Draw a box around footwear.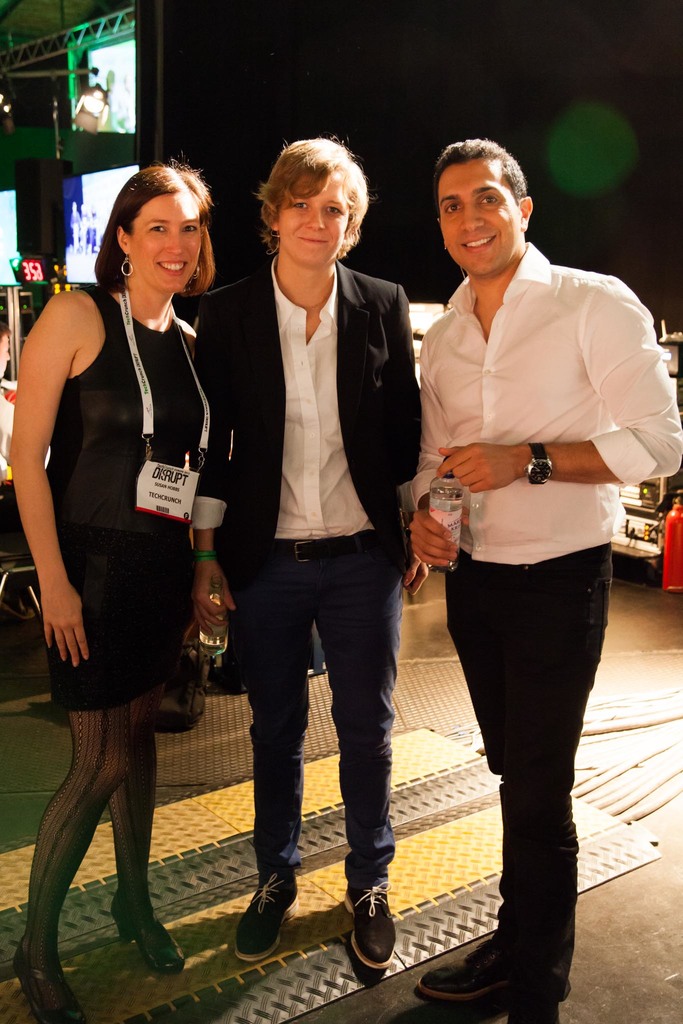
(x1=412, y1=937, x2=509, y2=1004).
